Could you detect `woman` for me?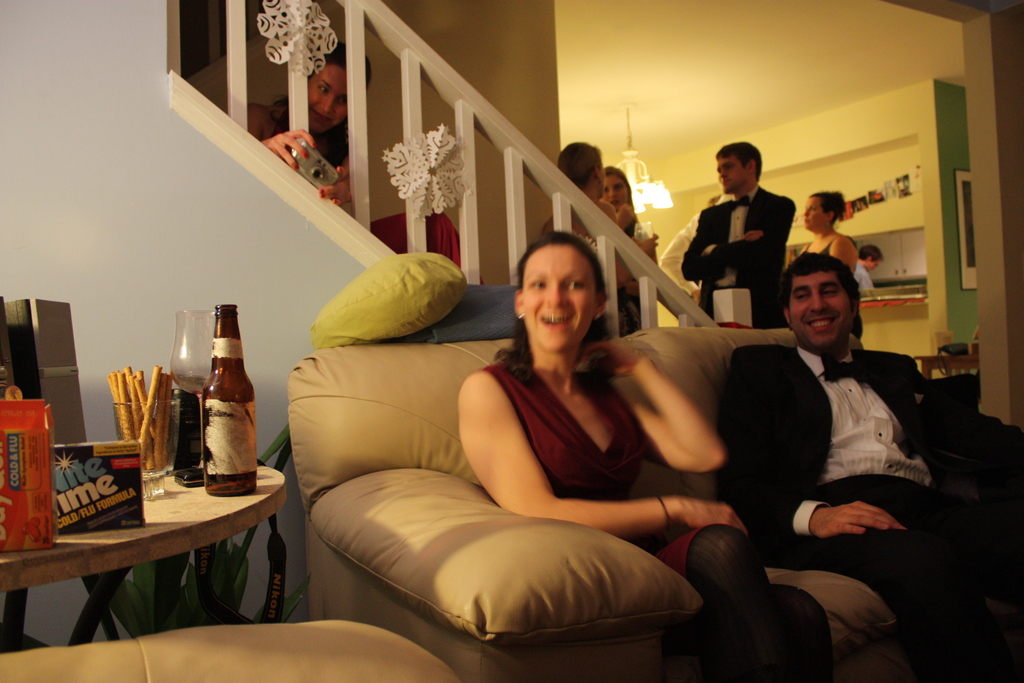
Detection result: <bbox>599, 164, 668, 325</bbox>.
